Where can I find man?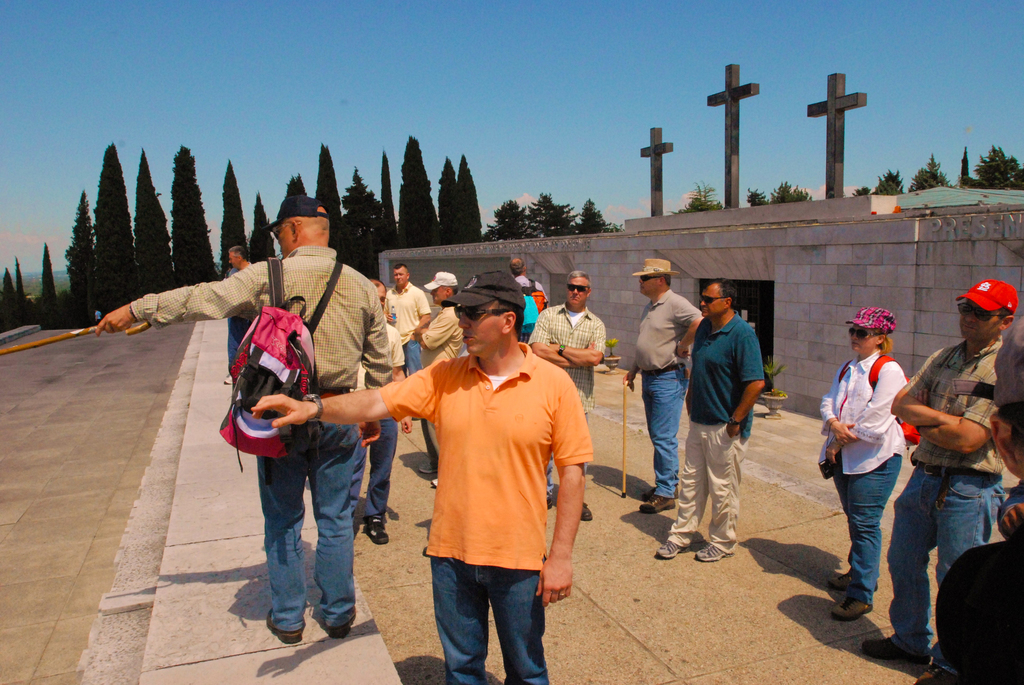
You can find it at crop(247, 271, 591, 684).
